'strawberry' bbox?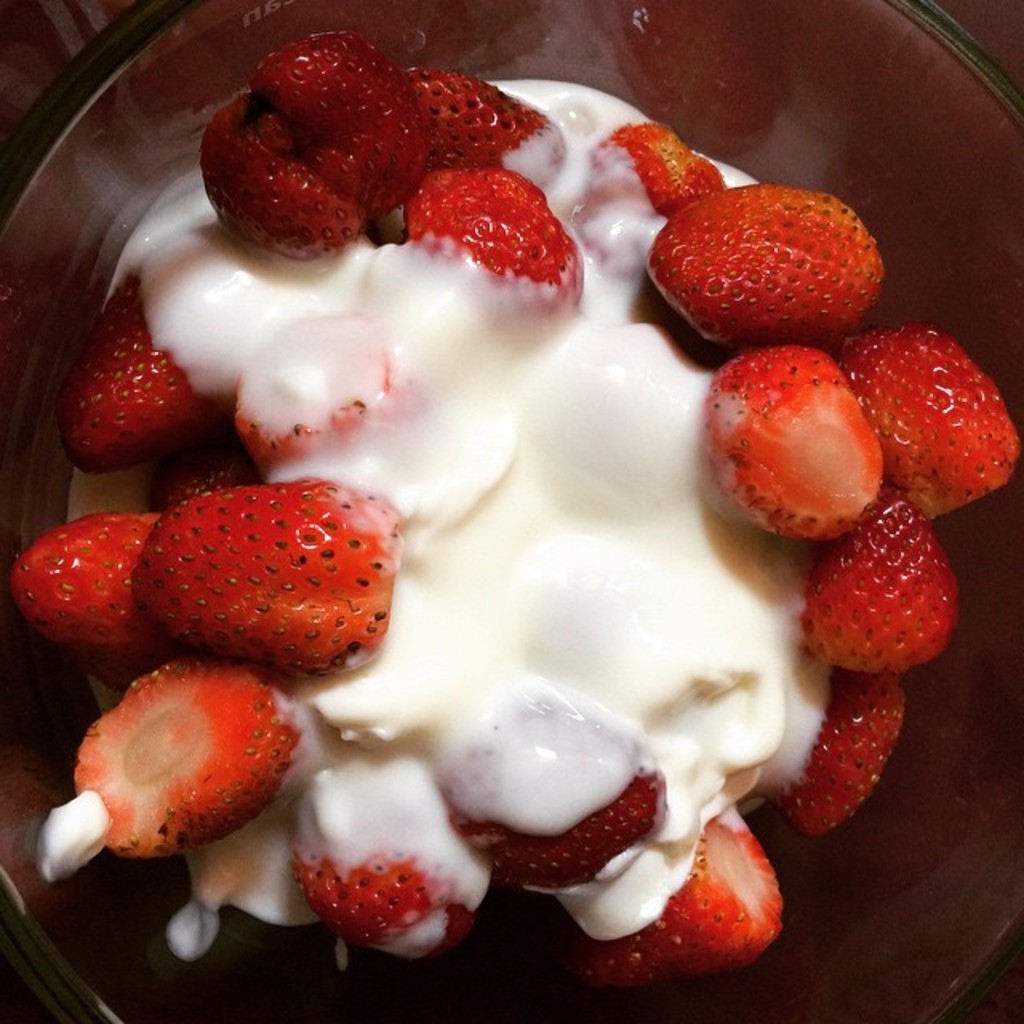
435/691/667/901
